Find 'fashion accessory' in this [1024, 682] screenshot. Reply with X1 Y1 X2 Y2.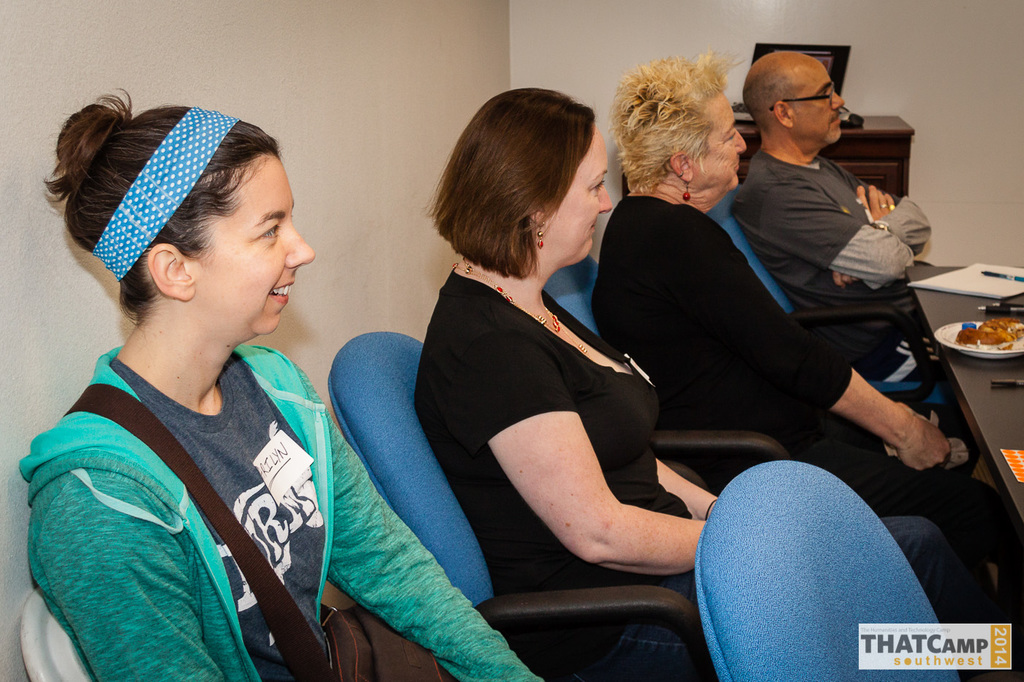
82 105 240 276.
